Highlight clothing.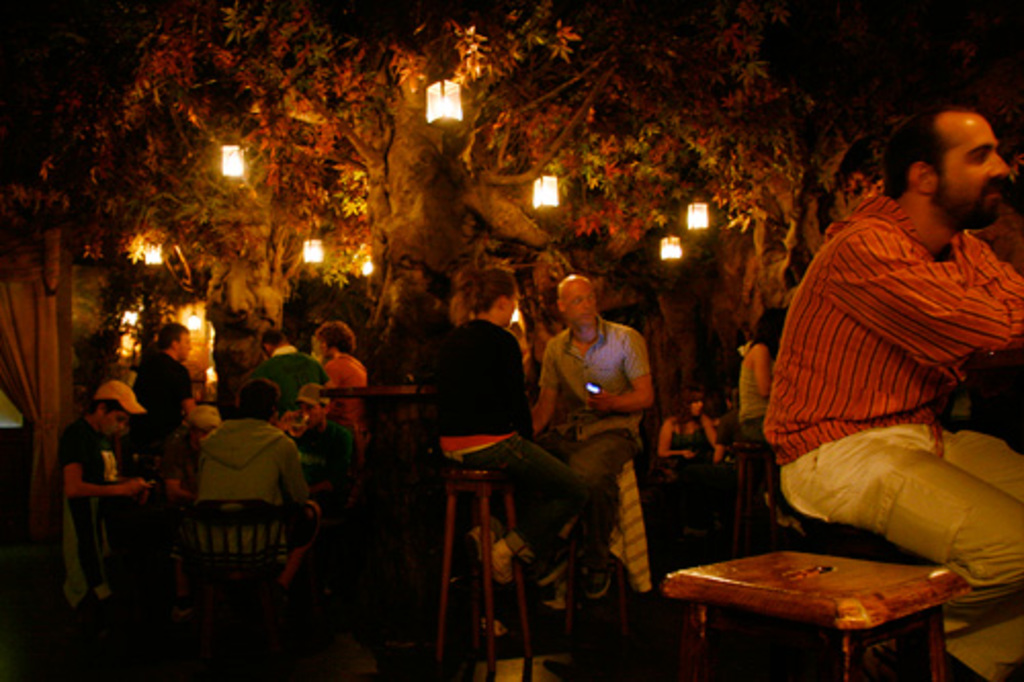
Highlighted region: region(416, 317, 535, 446).
